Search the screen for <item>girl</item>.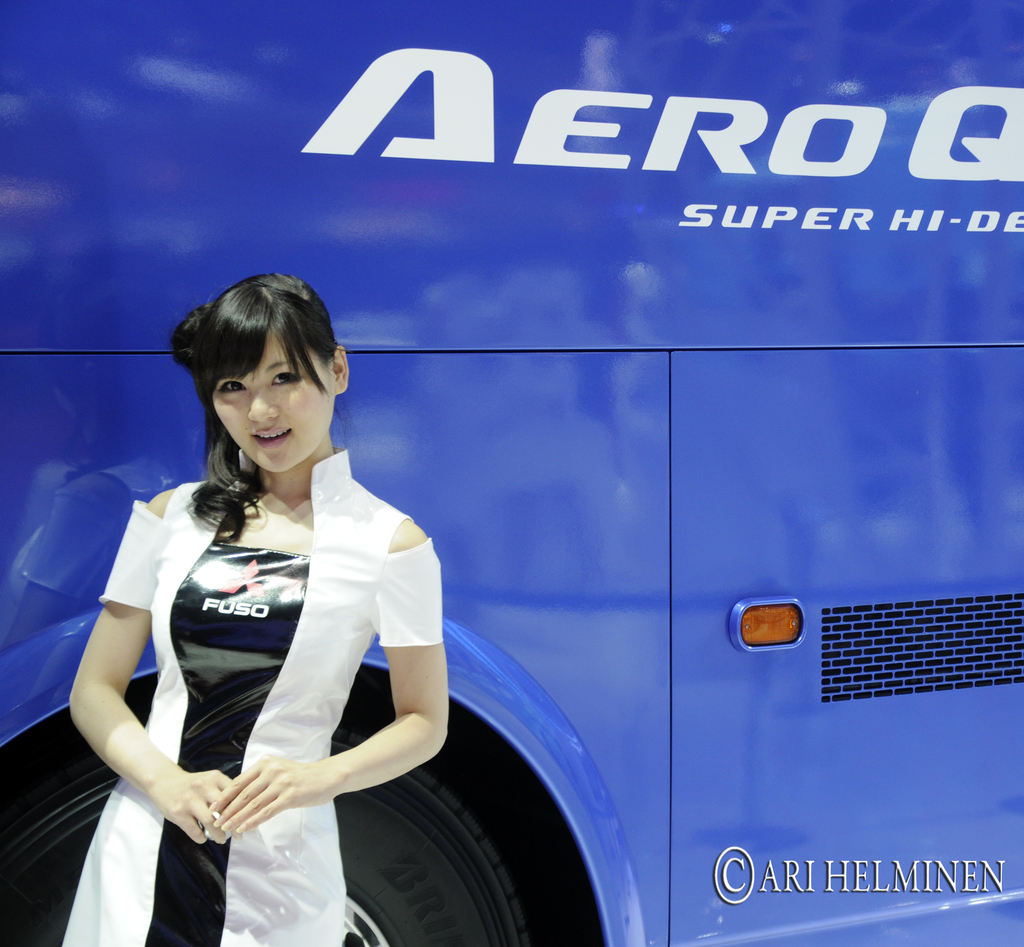
Found at [58, 271, 452, 946].
